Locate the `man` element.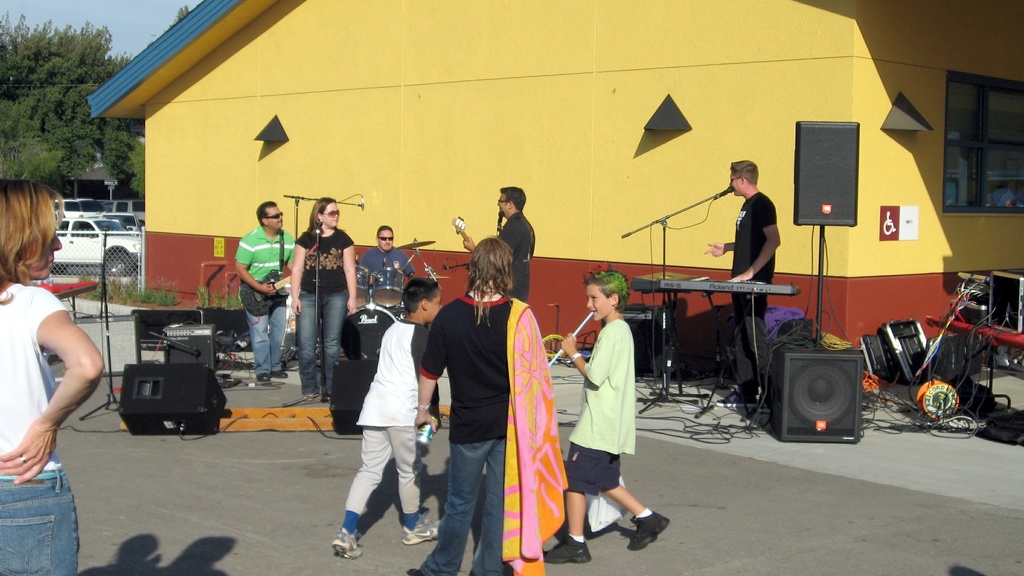
Element bbox: bbox=(360, 225, 411, 273).
